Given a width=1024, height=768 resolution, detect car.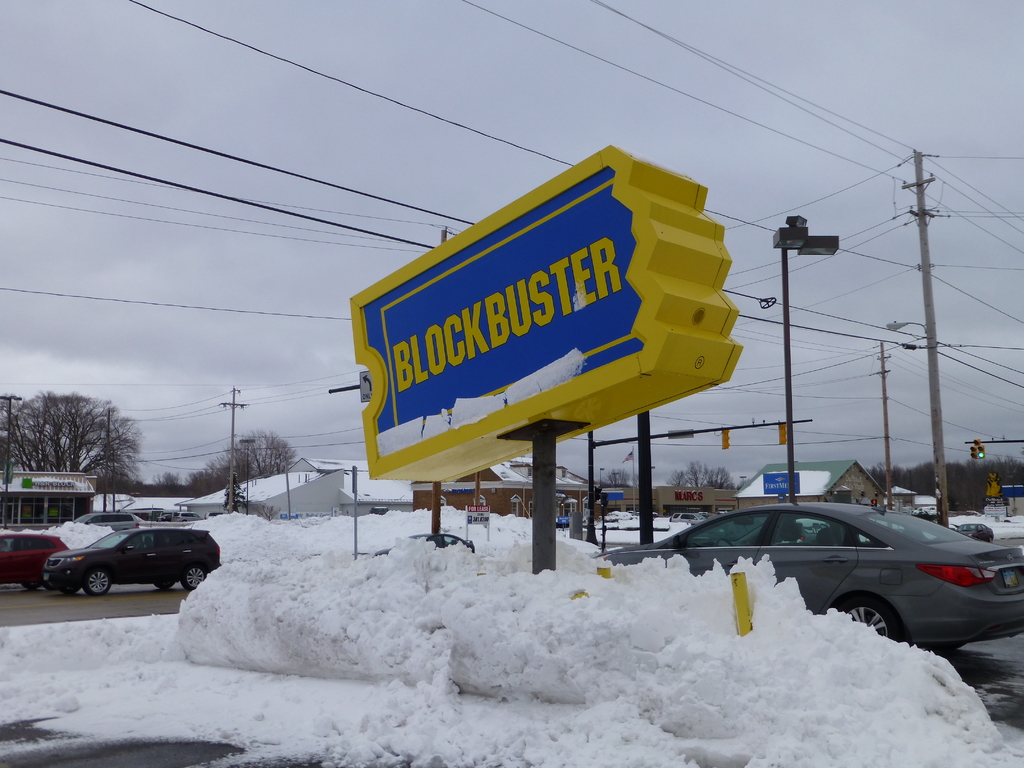
bbox(43, 524, 221, 596).
